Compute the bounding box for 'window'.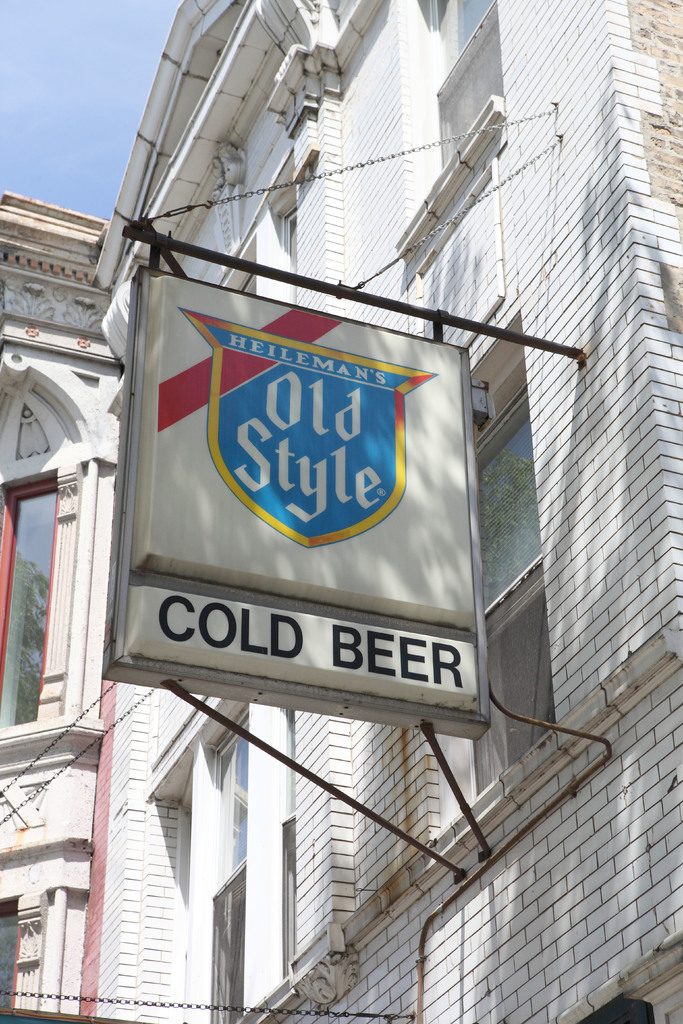
<bbox>0, 365, 94, 734</bbox>.
